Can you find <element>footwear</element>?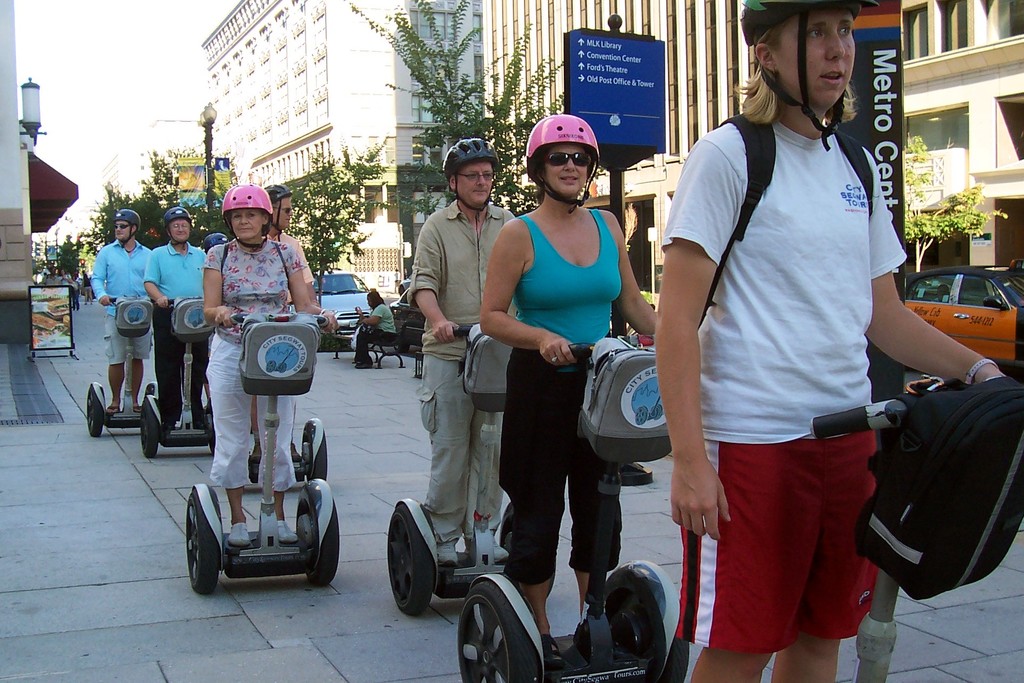
Yes, bounding box: box=[572, 620, 637, 660].
